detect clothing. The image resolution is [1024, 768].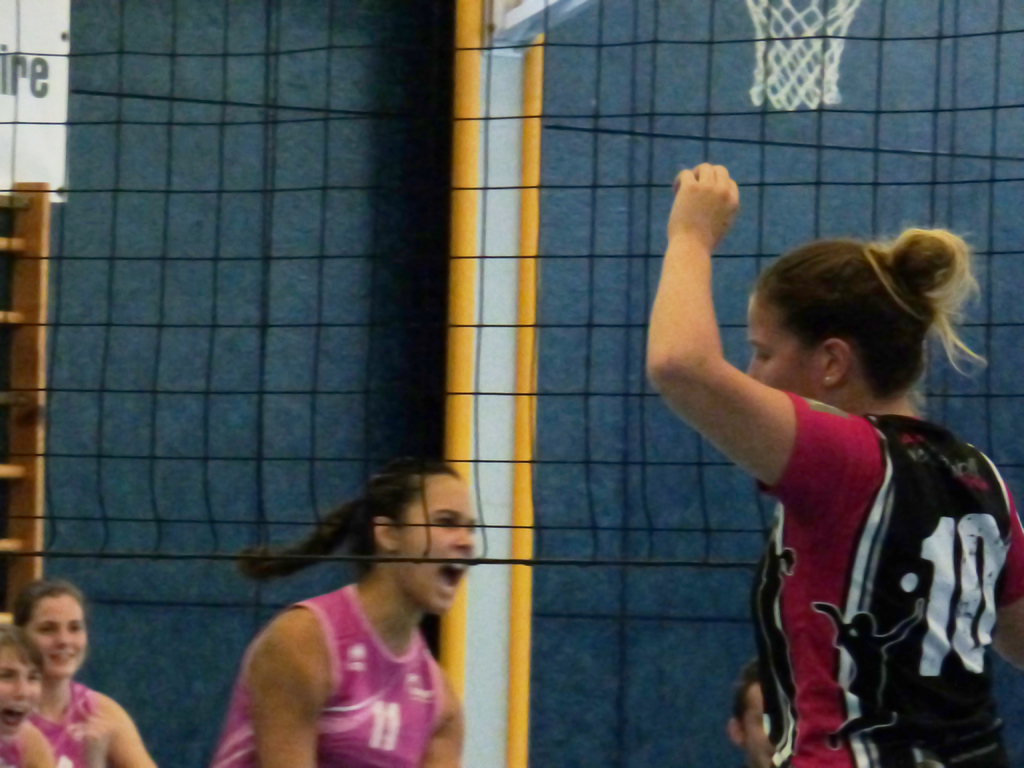
752 390 1023 767.
